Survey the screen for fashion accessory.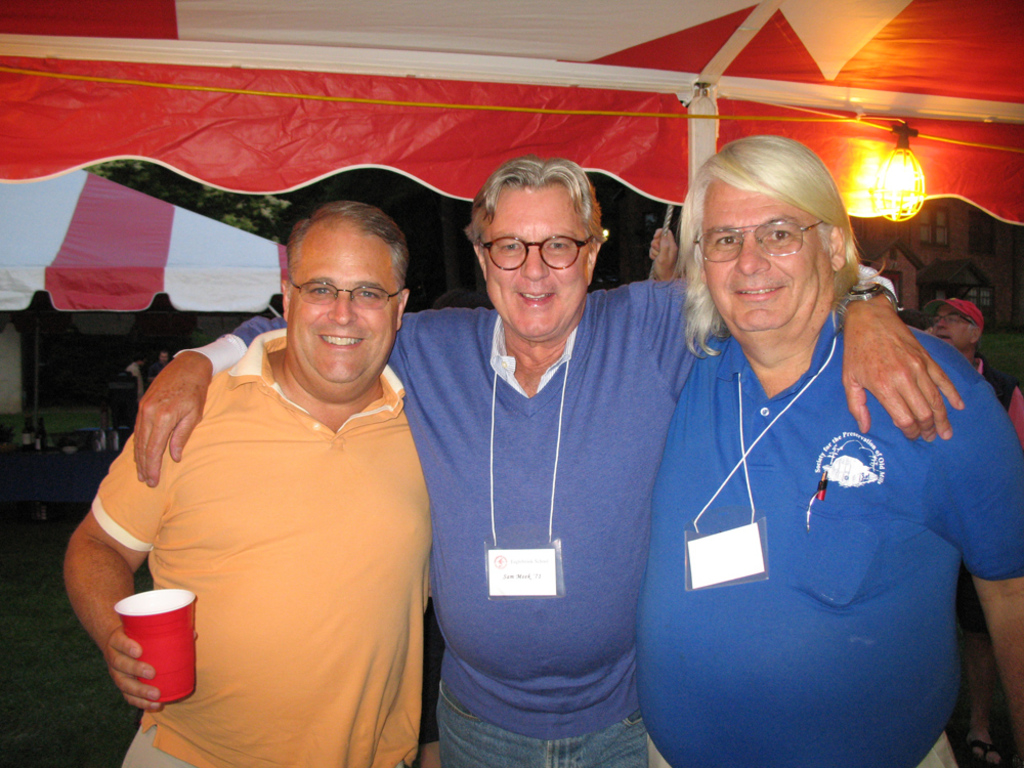
Survey found: (283, 273, 407, 318).
